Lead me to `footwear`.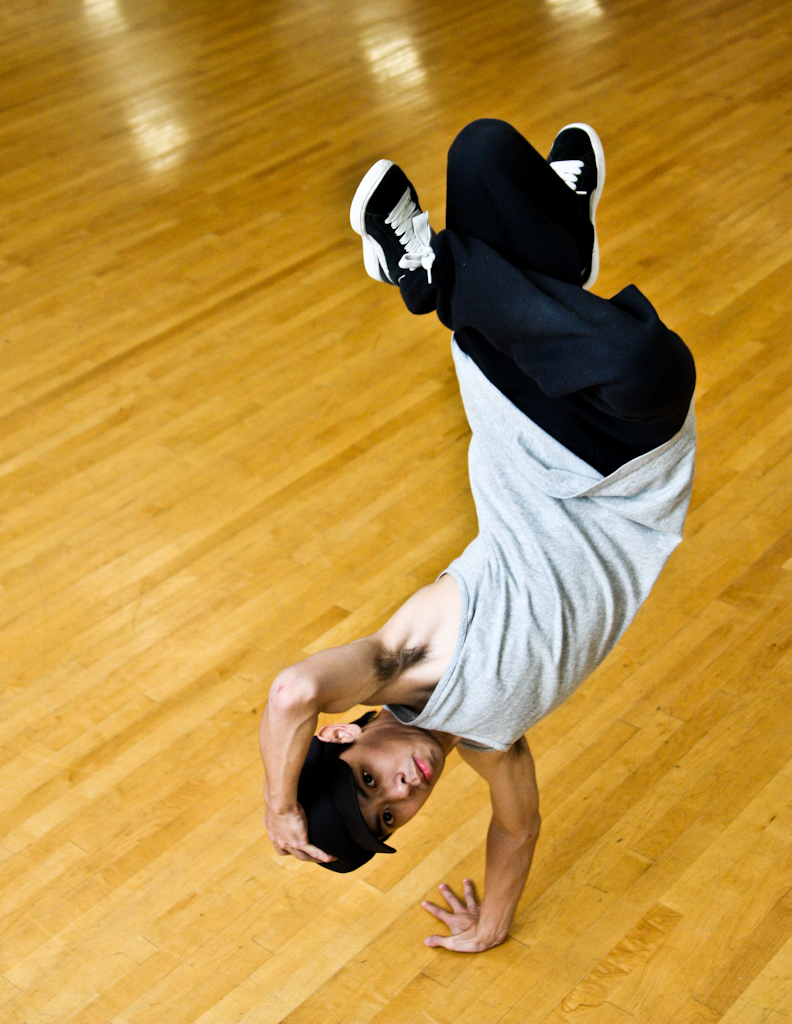
Lead to box(372, 150, 445, 298).
